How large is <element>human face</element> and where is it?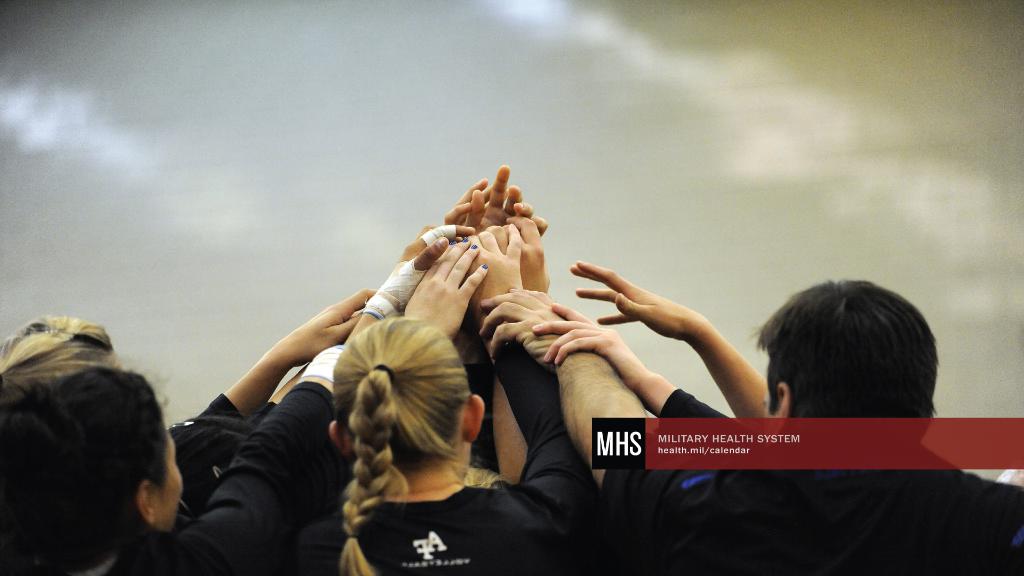
Bounding box: box=[154, 431, 191, 536].
